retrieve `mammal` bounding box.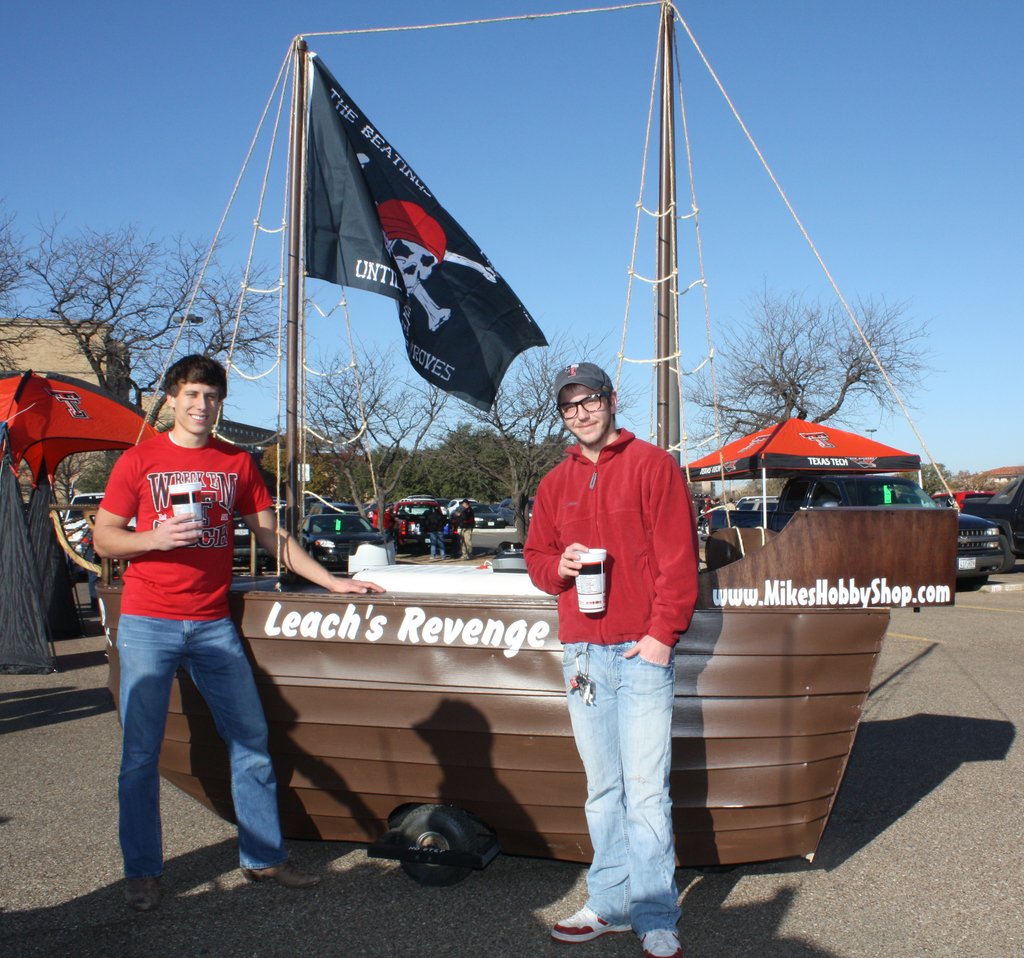
Bounding box: BBox(83, 514, 104, 613).
